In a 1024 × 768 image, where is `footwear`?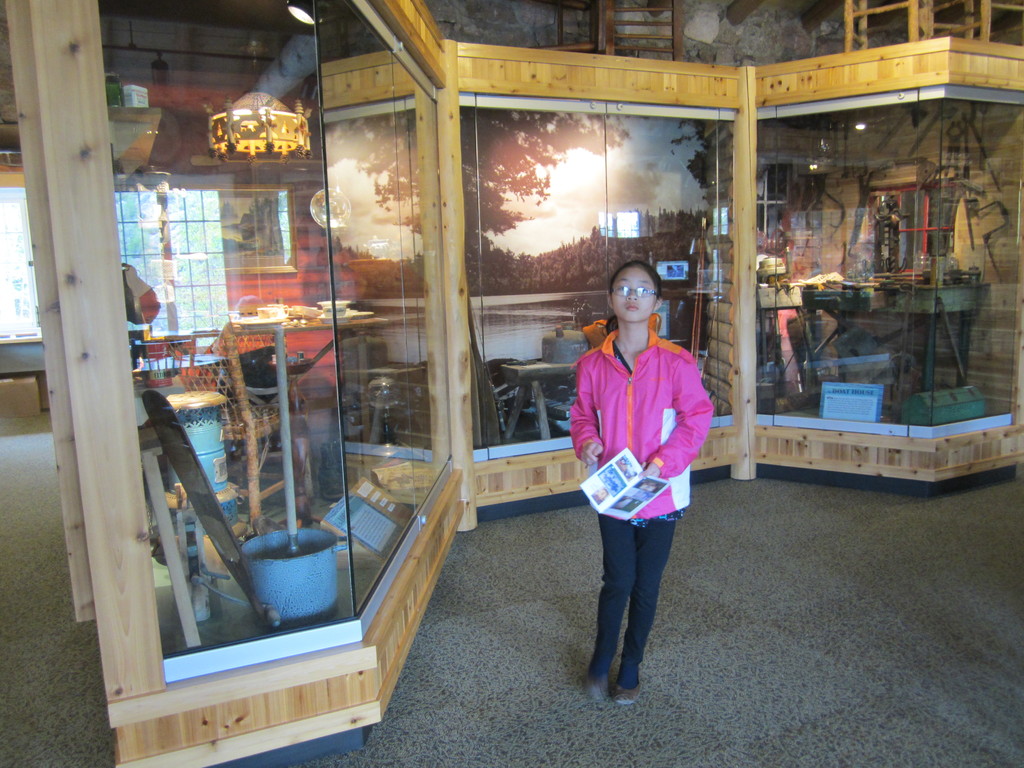
region(616, 659, 640, 707).
